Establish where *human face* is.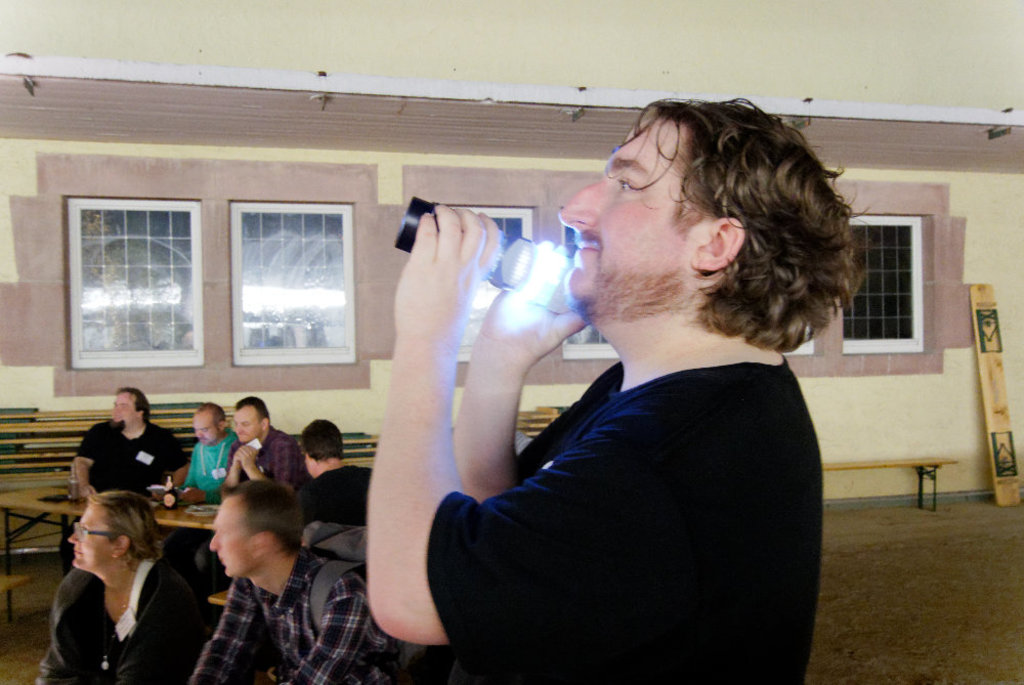
Established at BBox(67, 503, 111, 571).
